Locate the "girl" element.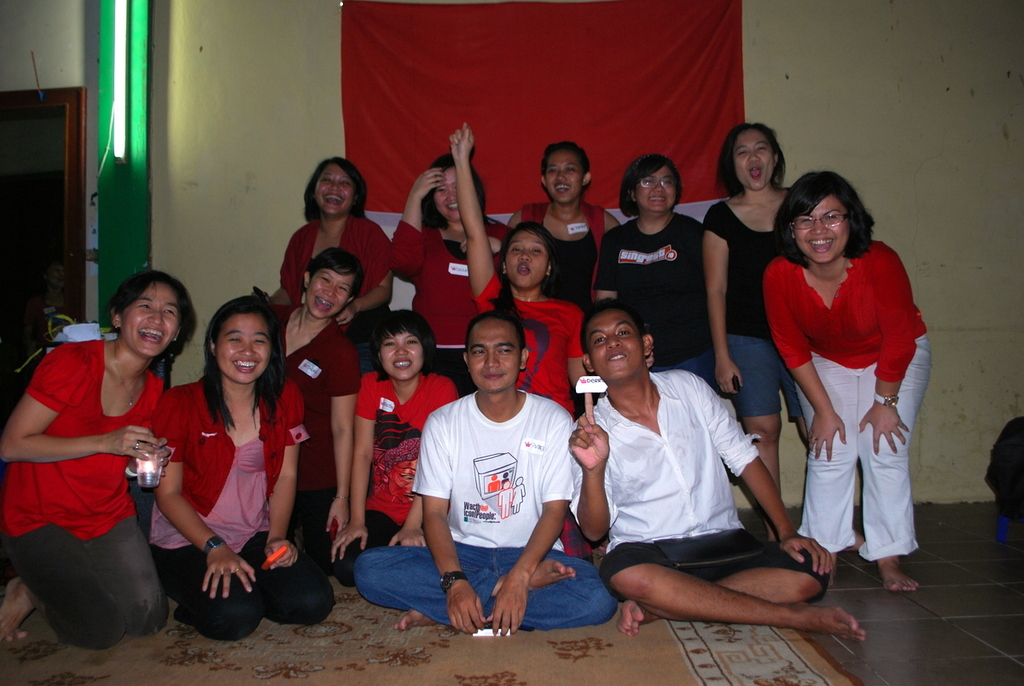
Element bbox: (506, 137, 619, 332).
